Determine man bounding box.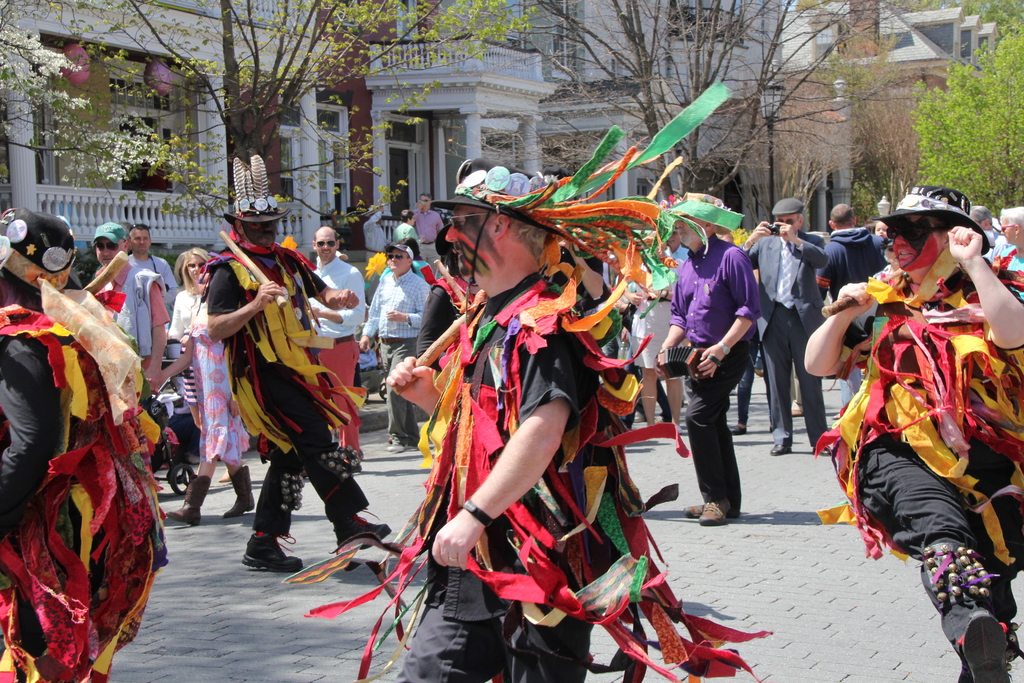
Determined: bbox=[314, 224, 365, 471].
